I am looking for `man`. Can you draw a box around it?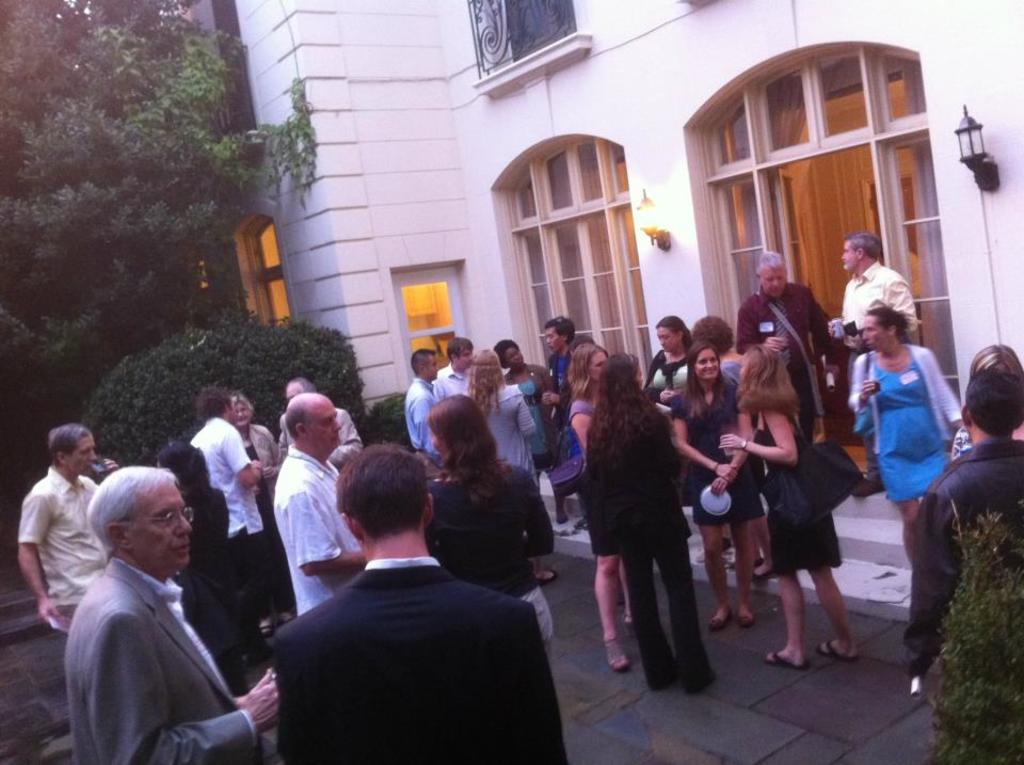
Sure, the bounding box is select_region(278, 441, 572, 764).
